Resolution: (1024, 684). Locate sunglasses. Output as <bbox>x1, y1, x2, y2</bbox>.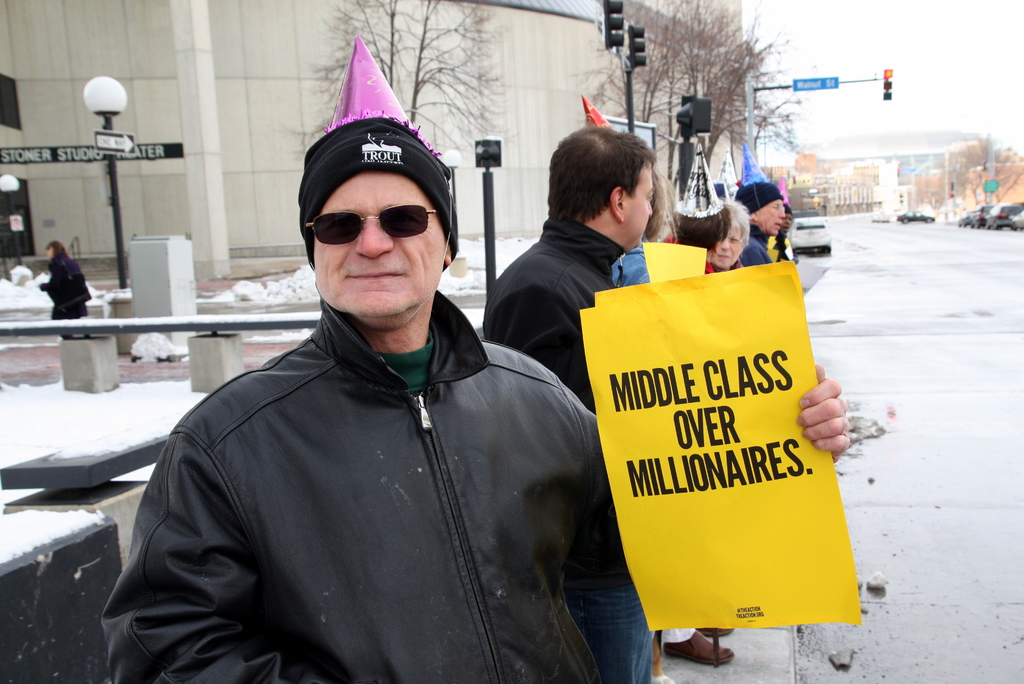
<bbox>304, 203, 435, 246</bbox>.
